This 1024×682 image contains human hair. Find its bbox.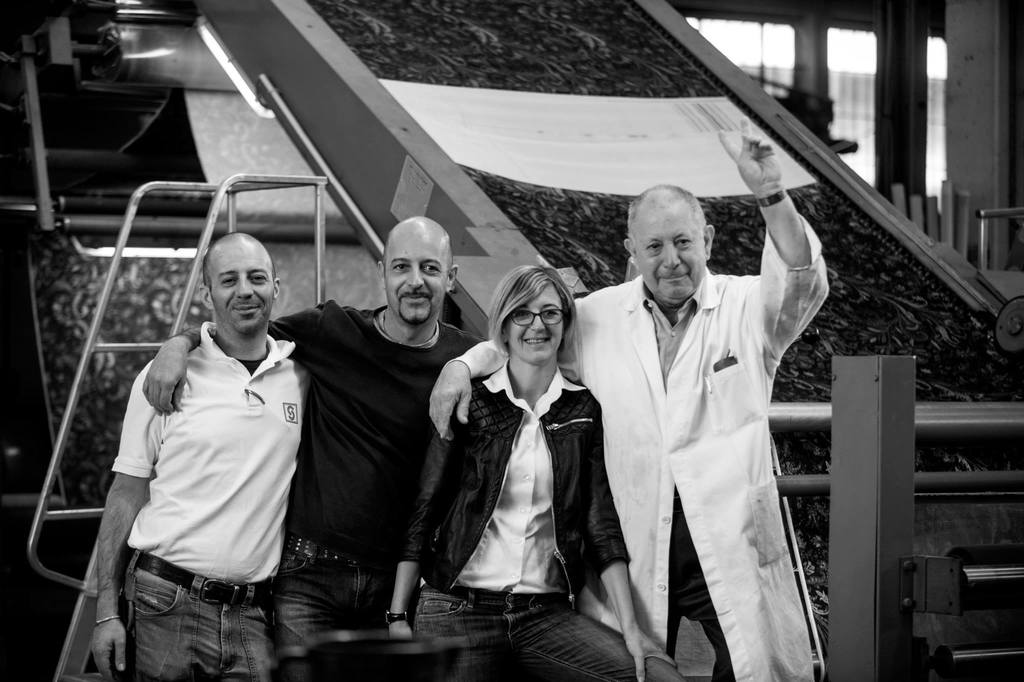
(202,256,280,292).
